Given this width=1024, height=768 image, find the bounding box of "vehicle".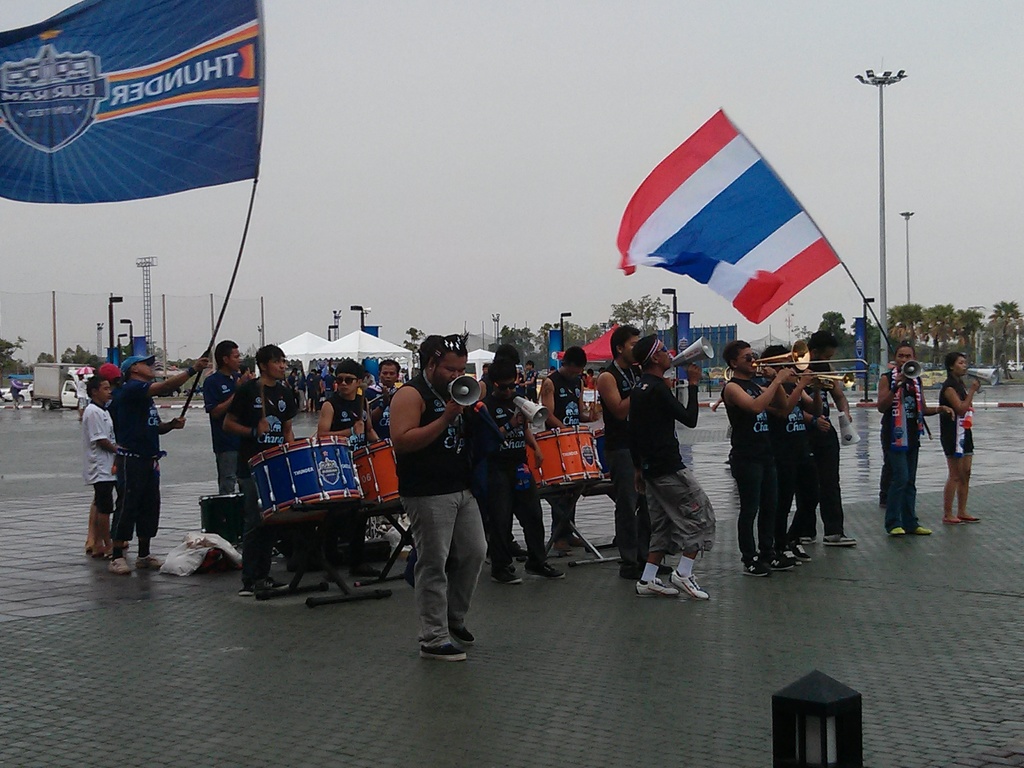
(left=0, top=387, right=31, bottom=403).
